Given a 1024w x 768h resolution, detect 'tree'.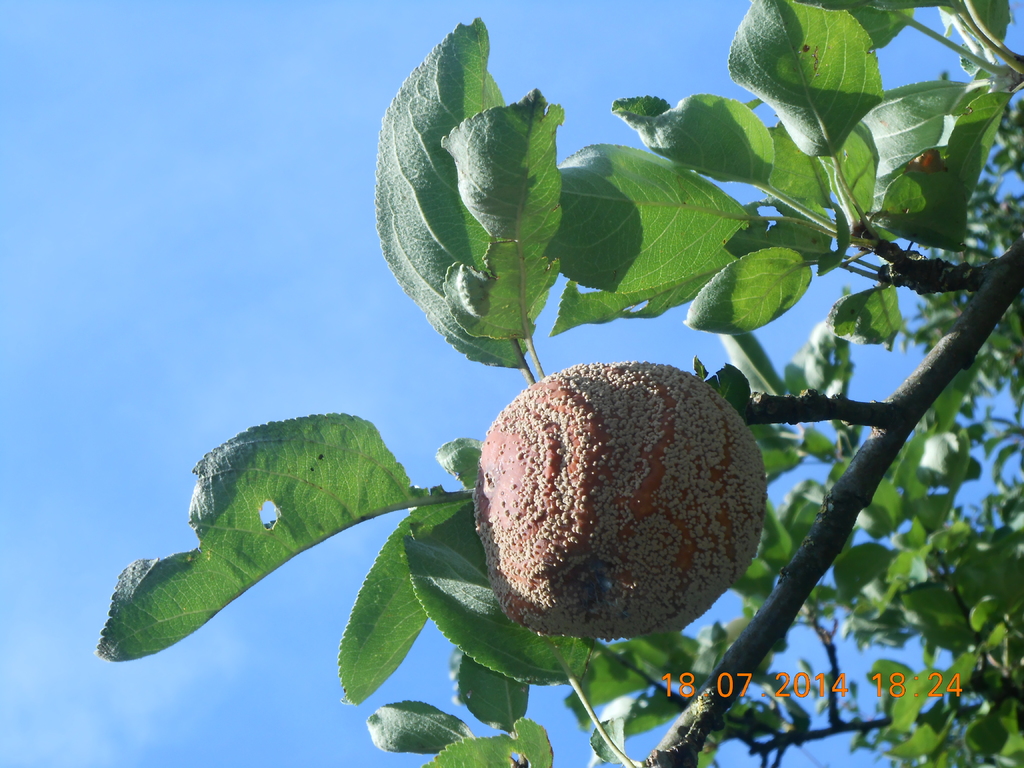
[x1=95, y1=0, x2=1023, y2=767].
